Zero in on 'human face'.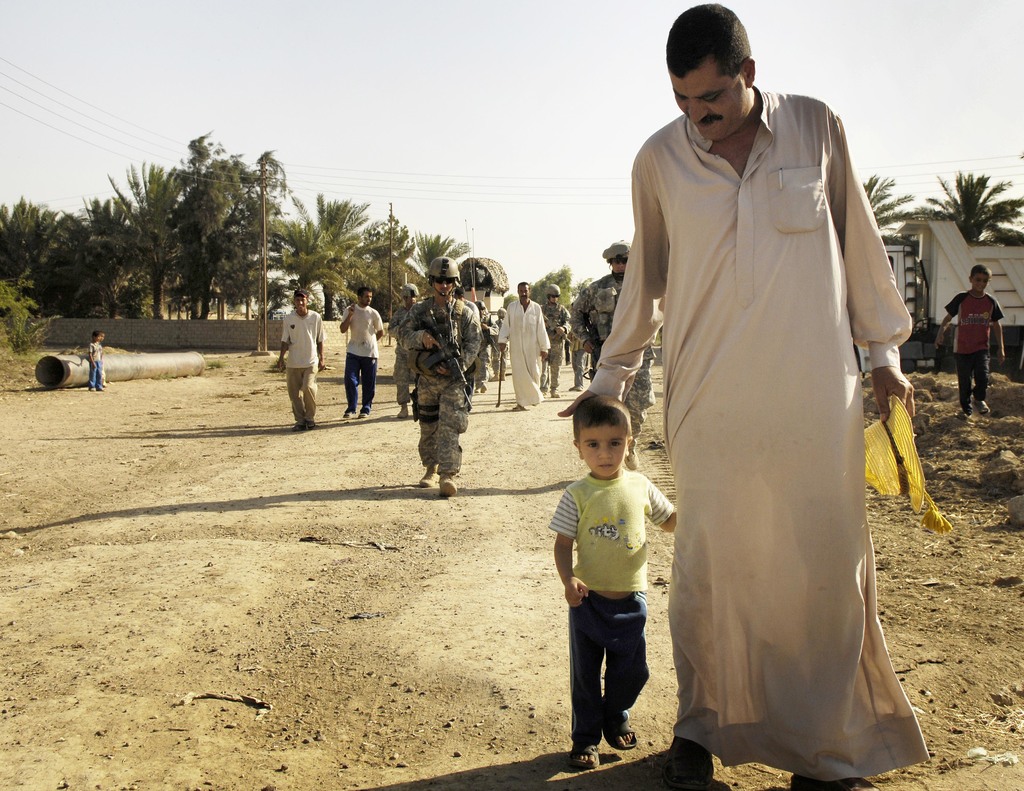
Zeroed in: (x1=360, y1=293, x2=371, y2=306).
